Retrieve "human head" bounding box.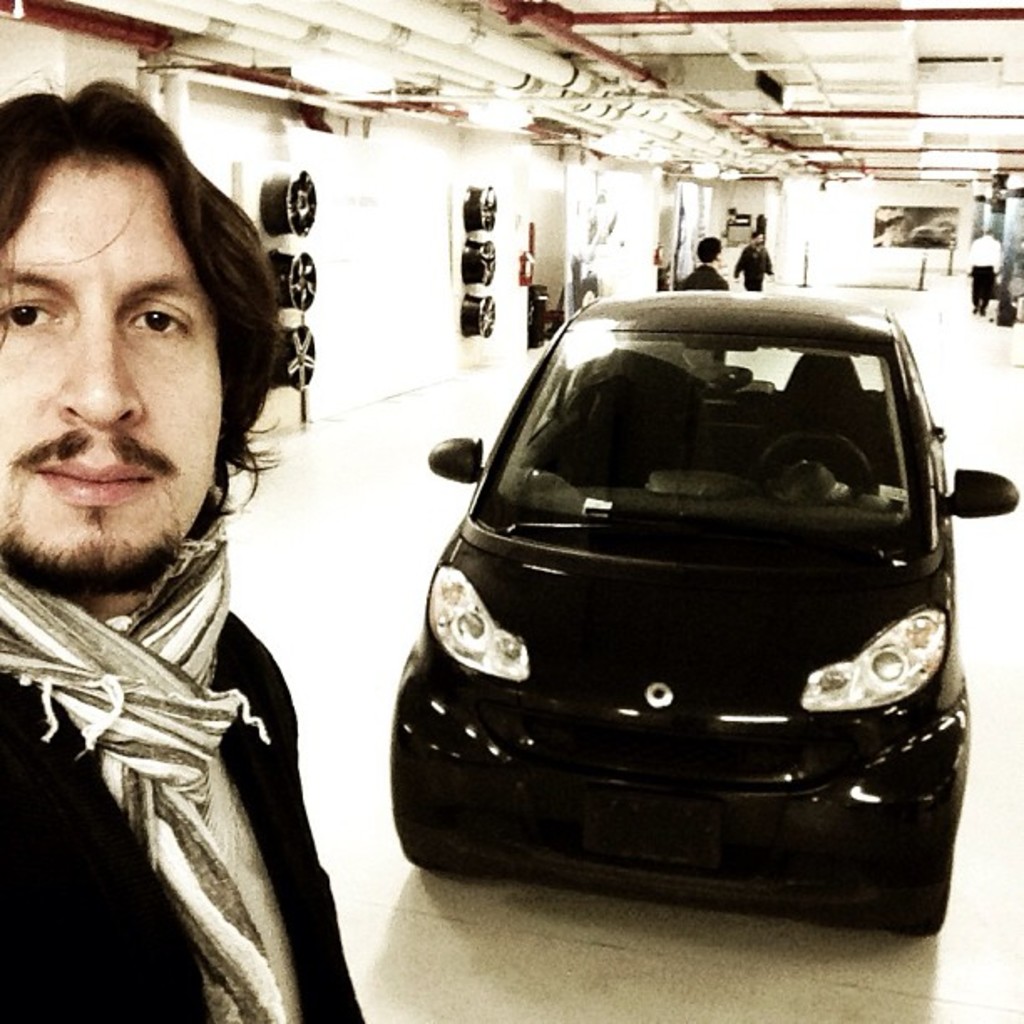
Bounding box: box=[693, 236, 726, 268].
